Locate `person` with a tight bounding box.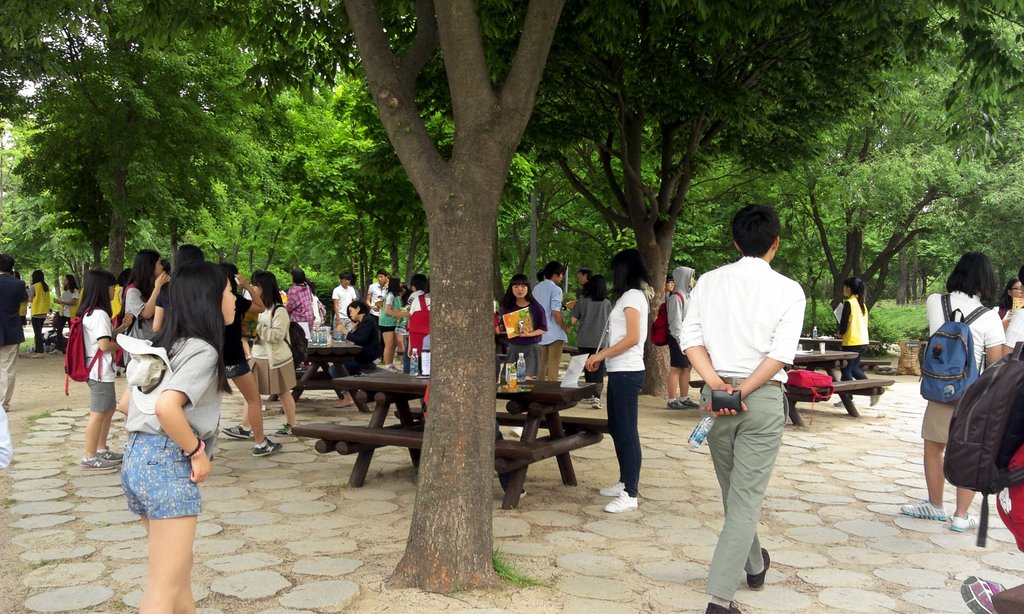
l=223, t=287, r=277, b=455.
